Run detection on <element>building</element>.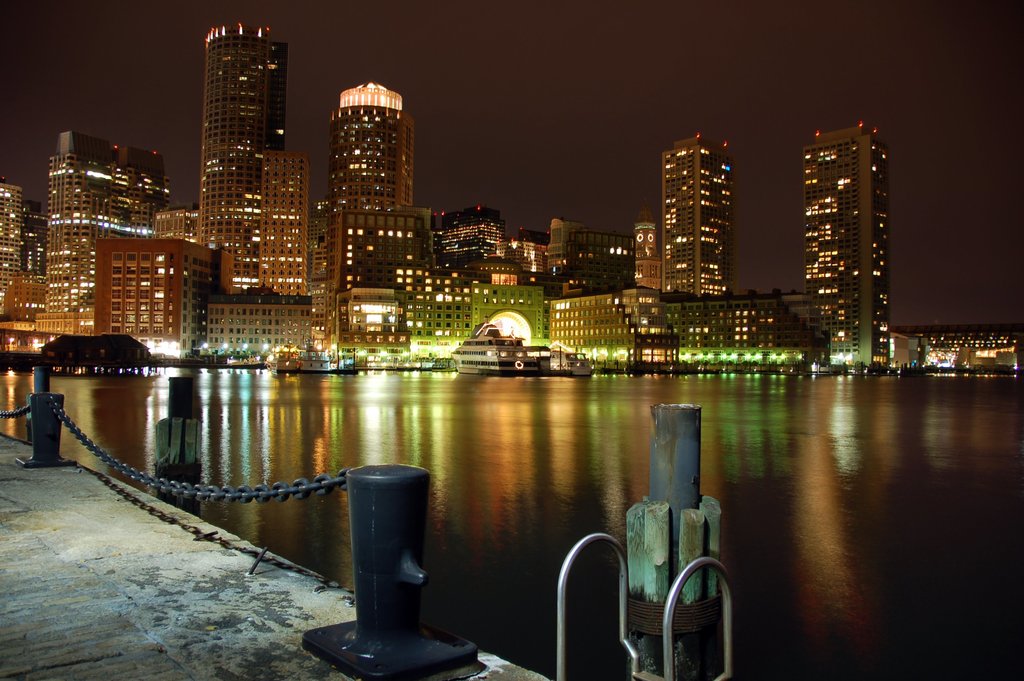
Result: rect(0, 180, 44, 306).
